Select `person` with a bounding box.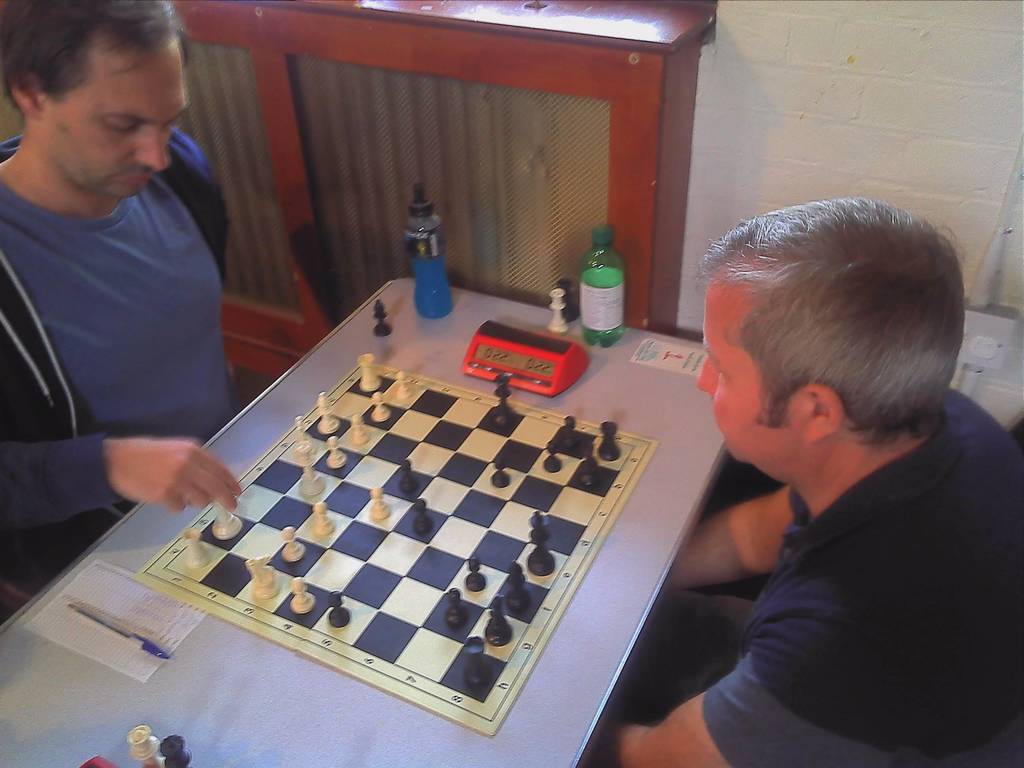
7/0/282/632.
